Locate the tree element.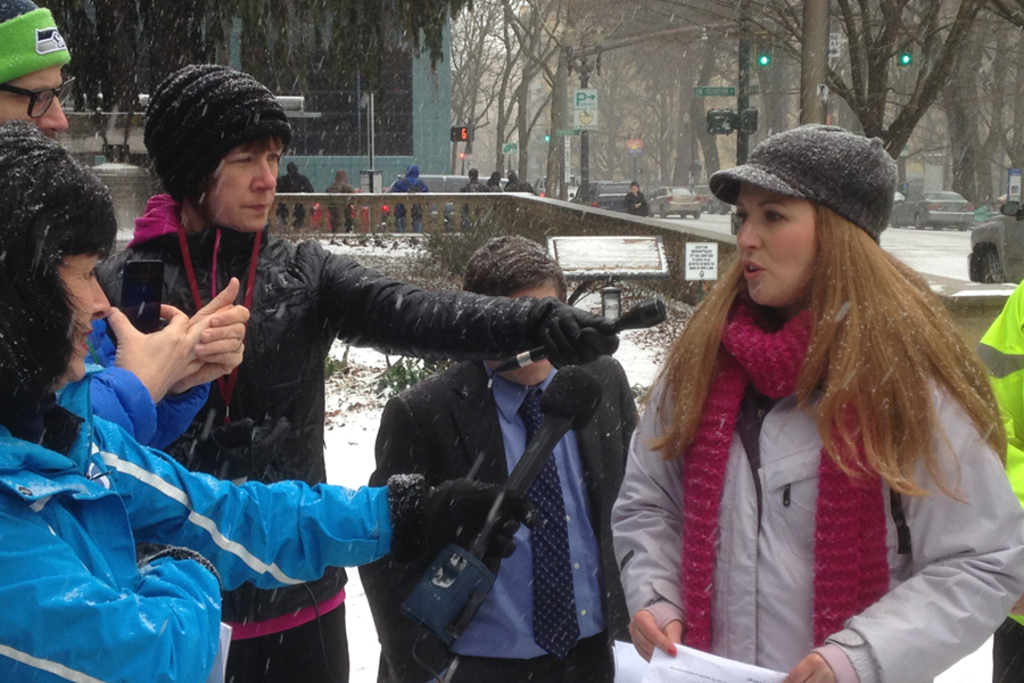
Element bbox: [x1=653, y1=0, x2=778, y2=194].
